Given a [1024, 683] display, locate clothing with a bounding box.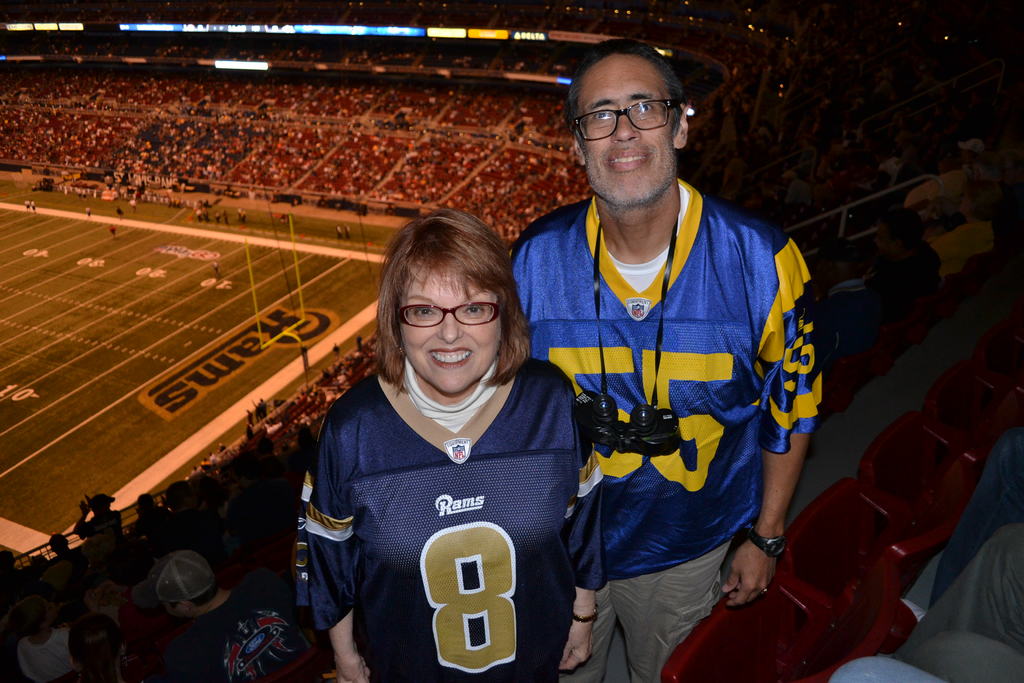
Located: [x1=292, y1=352, x2=601, y2=682].
